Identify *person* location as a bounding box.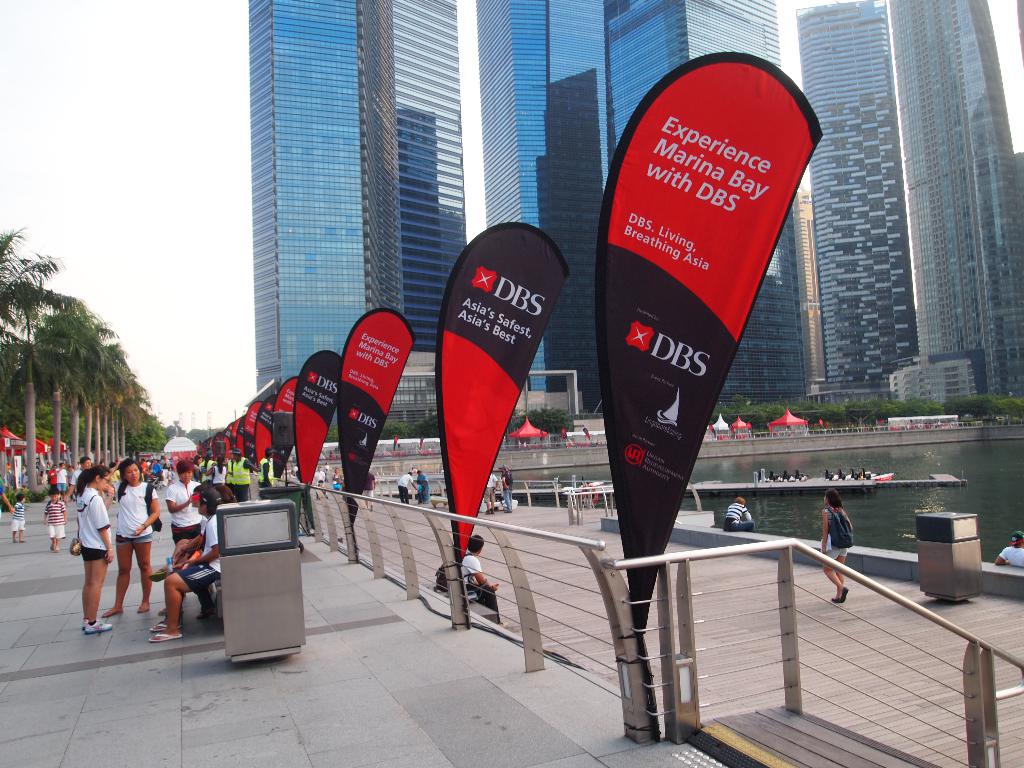
box(412, 481, 424, 503).
